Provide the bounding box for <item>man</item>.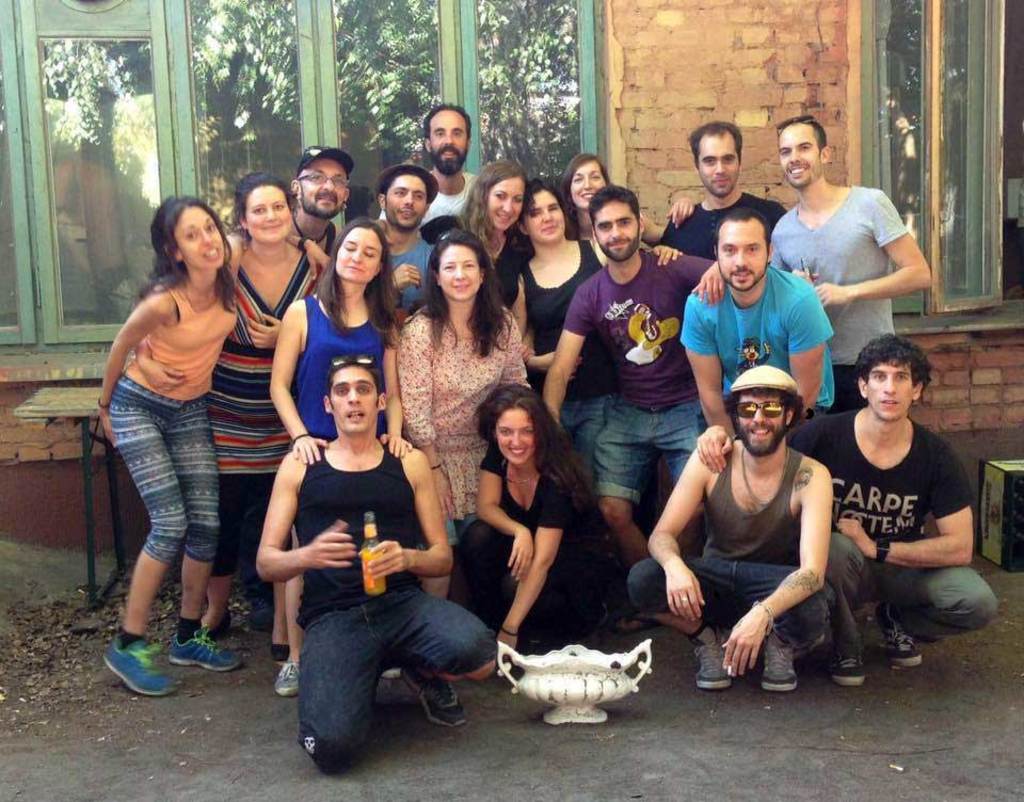
762,113,933,408.
